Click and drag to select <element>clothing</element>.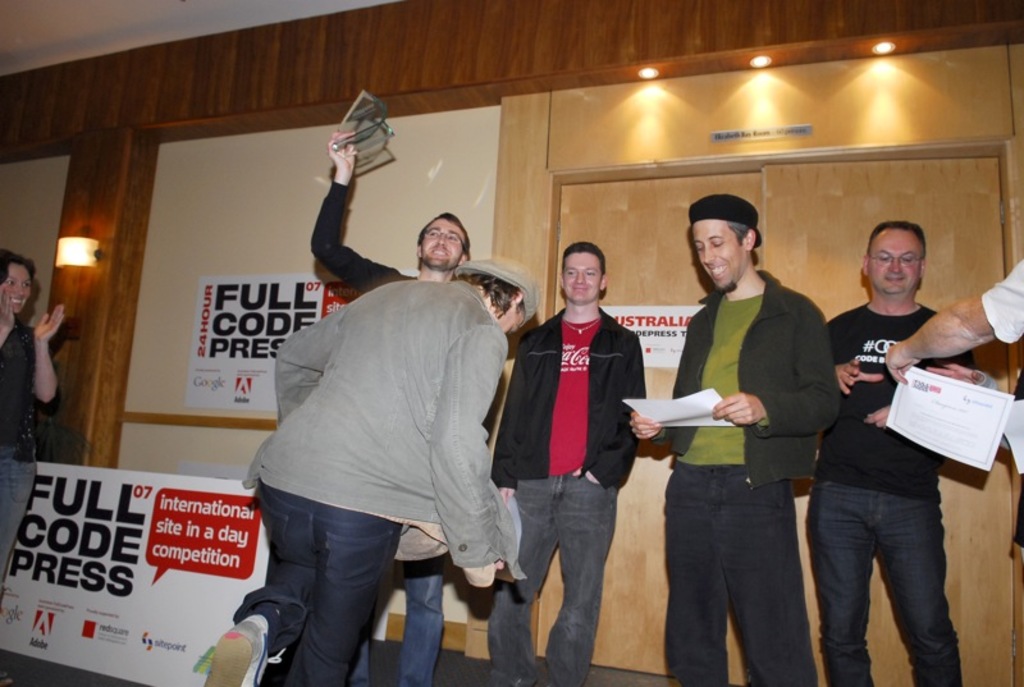
Selection: x1=0 y1=455 x2=42 y2=588.
